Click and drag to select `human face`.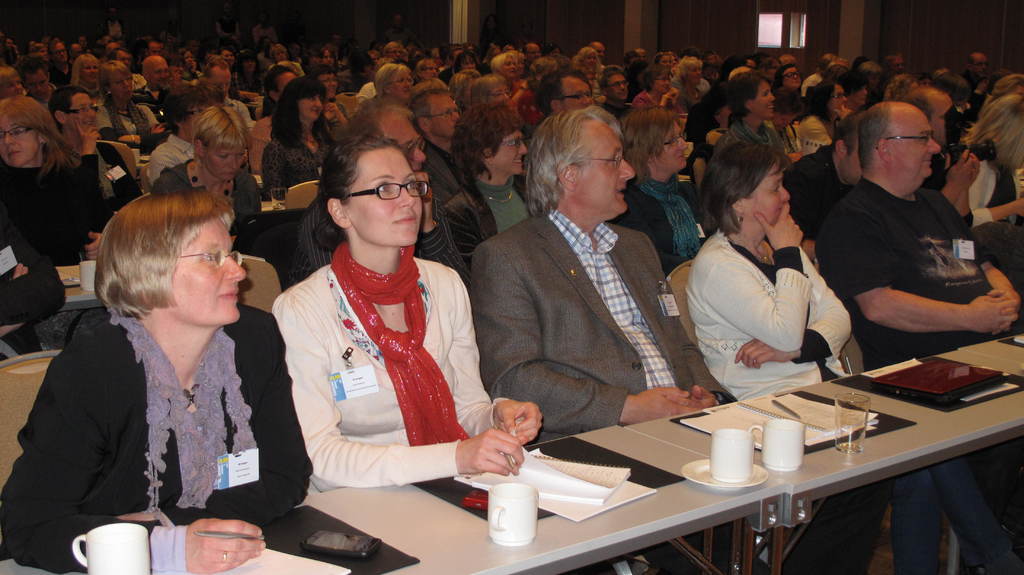
Selection: box=[172, 218, 246, 324].
